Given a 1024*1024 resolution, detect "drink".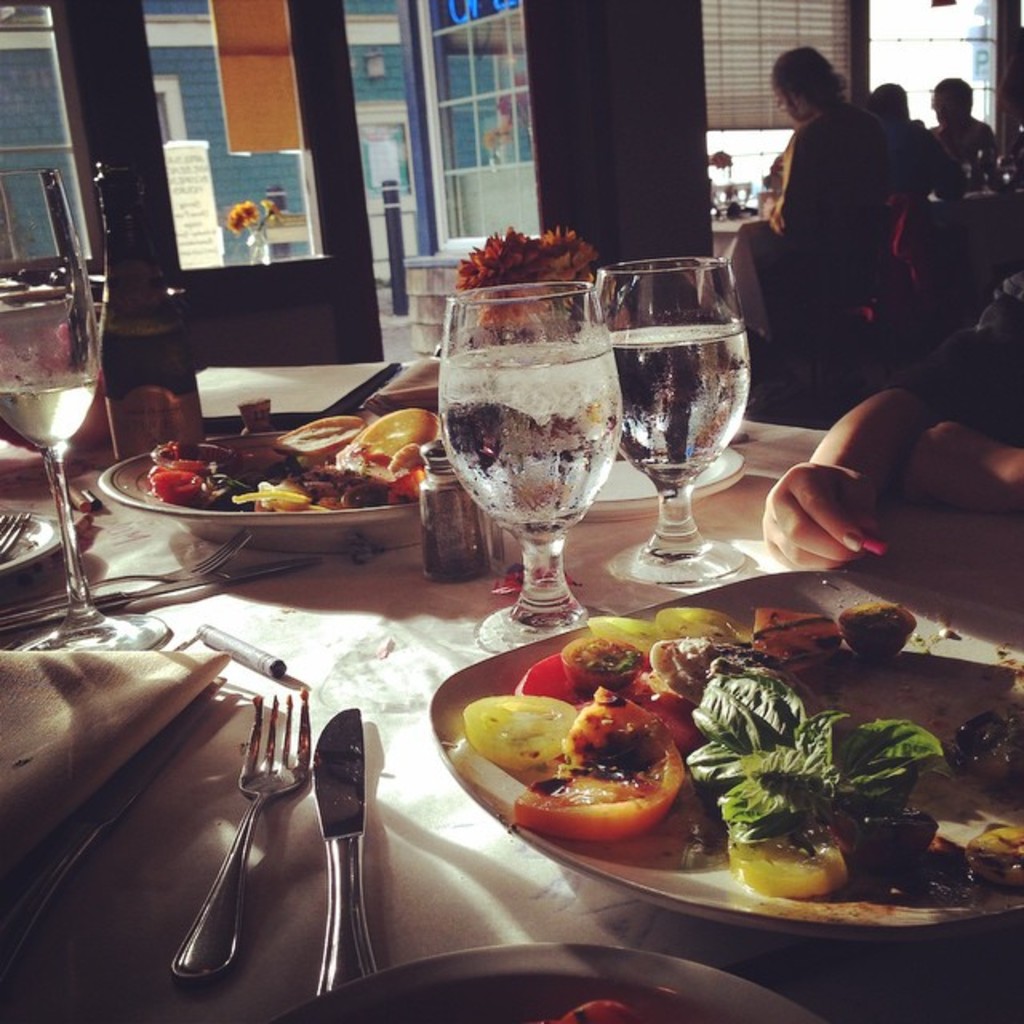
BBox(101, 326, 206, 459).
